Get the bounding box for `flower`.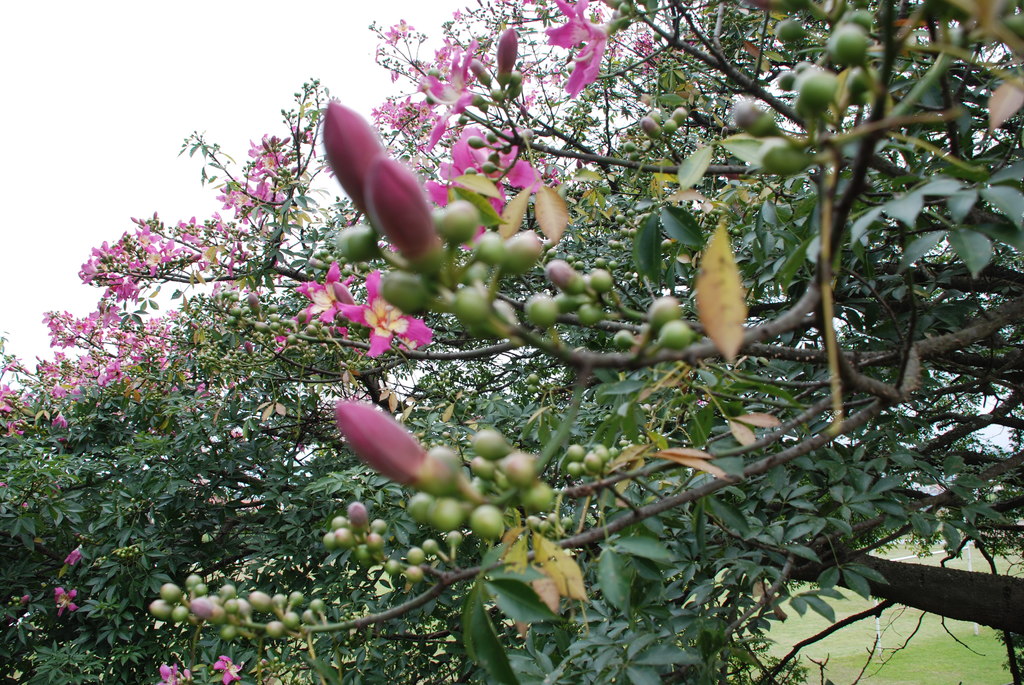
426, 125, 538, 246.
